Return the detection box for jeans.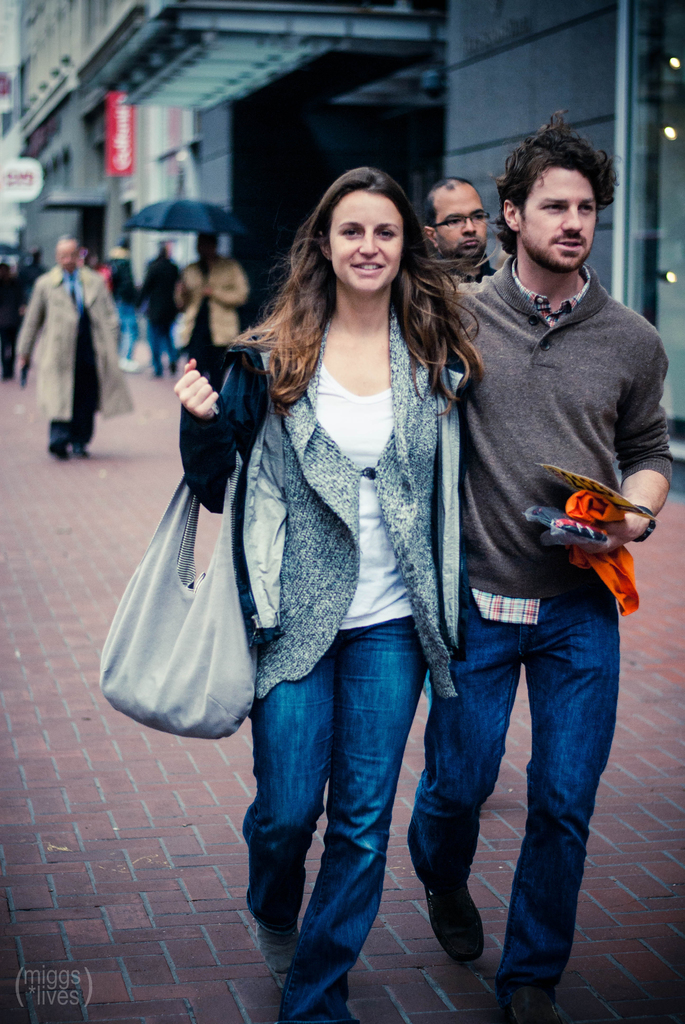
{"left": 224, "top": 632, "right": 465, "bottom": 1003}.
